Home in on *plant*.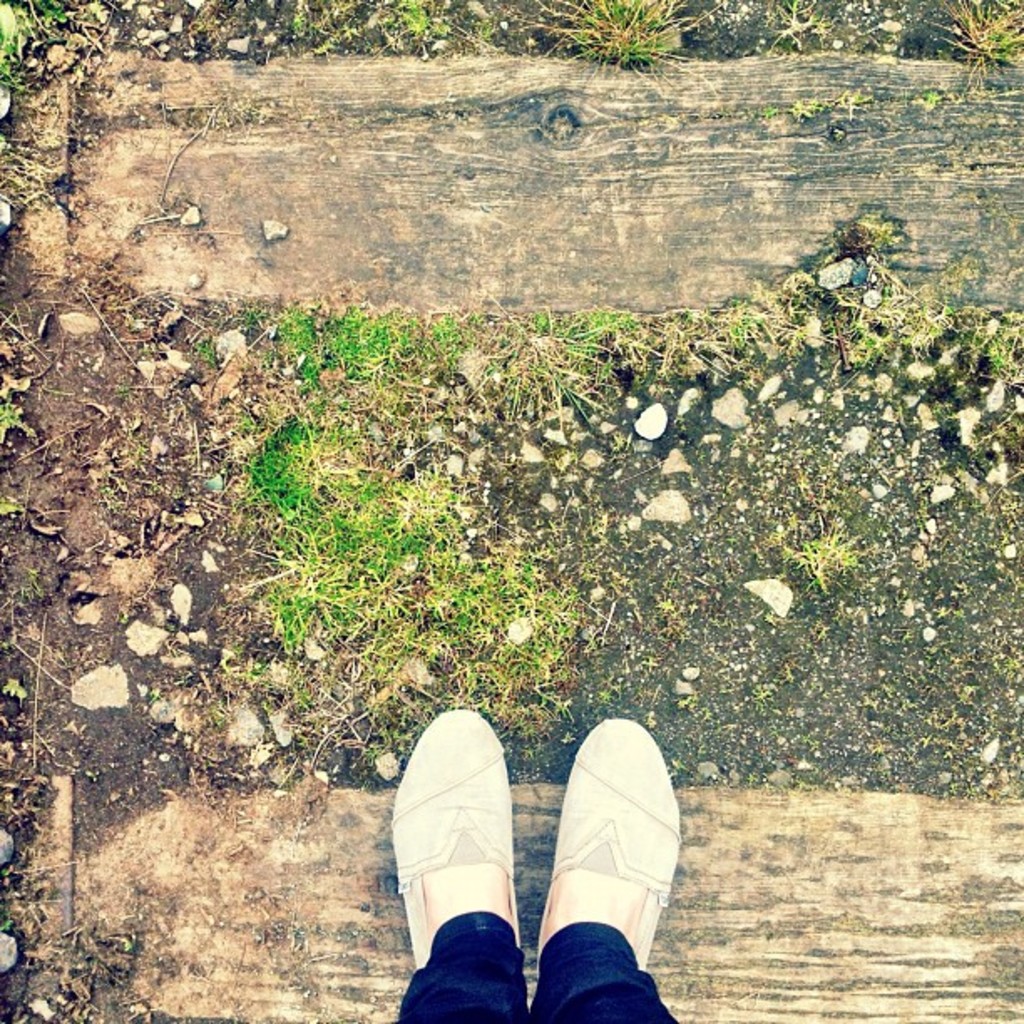
Homed in at [left=529, top=0, right=755, bottom=95].
